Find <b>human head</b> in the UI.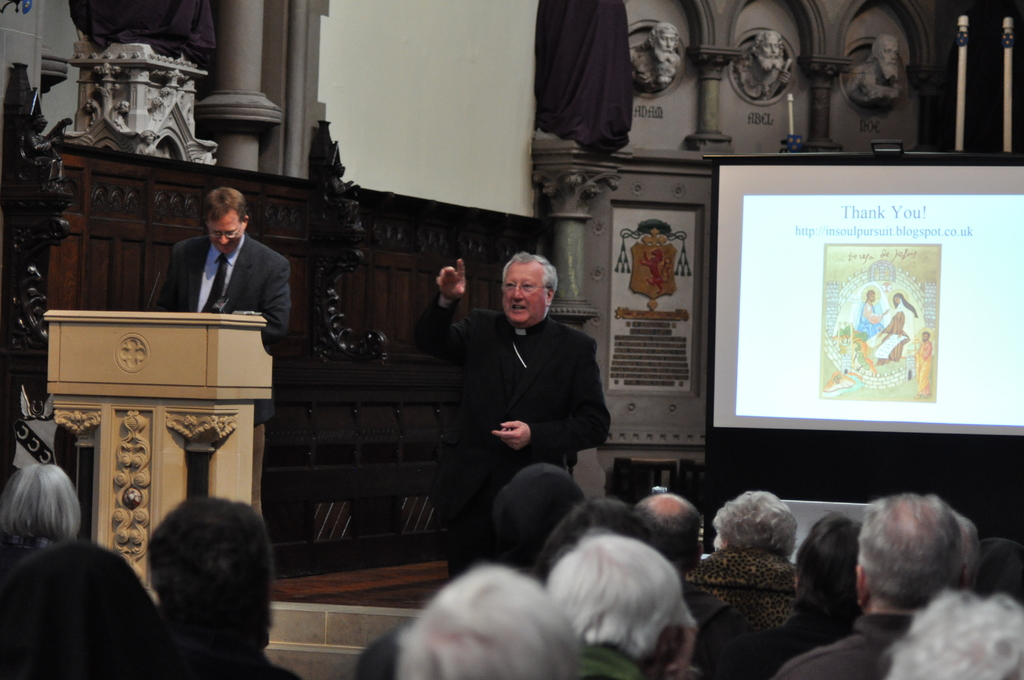
UI element at region(115, 508, 278, 654).
